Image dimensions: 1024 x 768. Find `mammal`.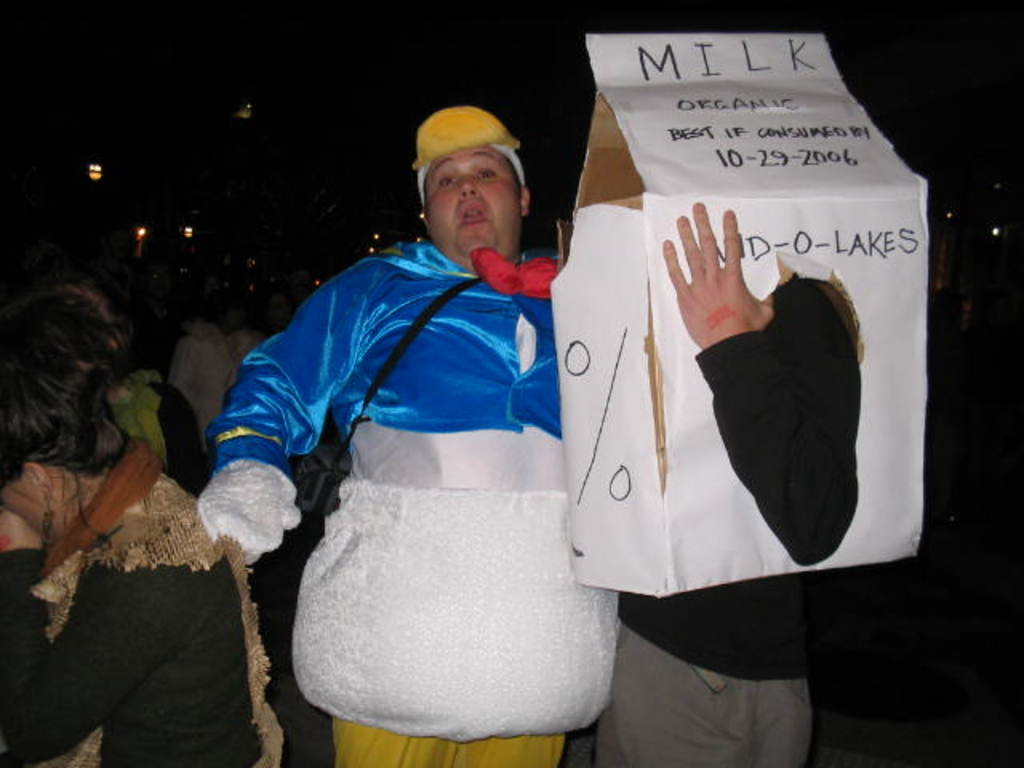
189:104:624:766.
